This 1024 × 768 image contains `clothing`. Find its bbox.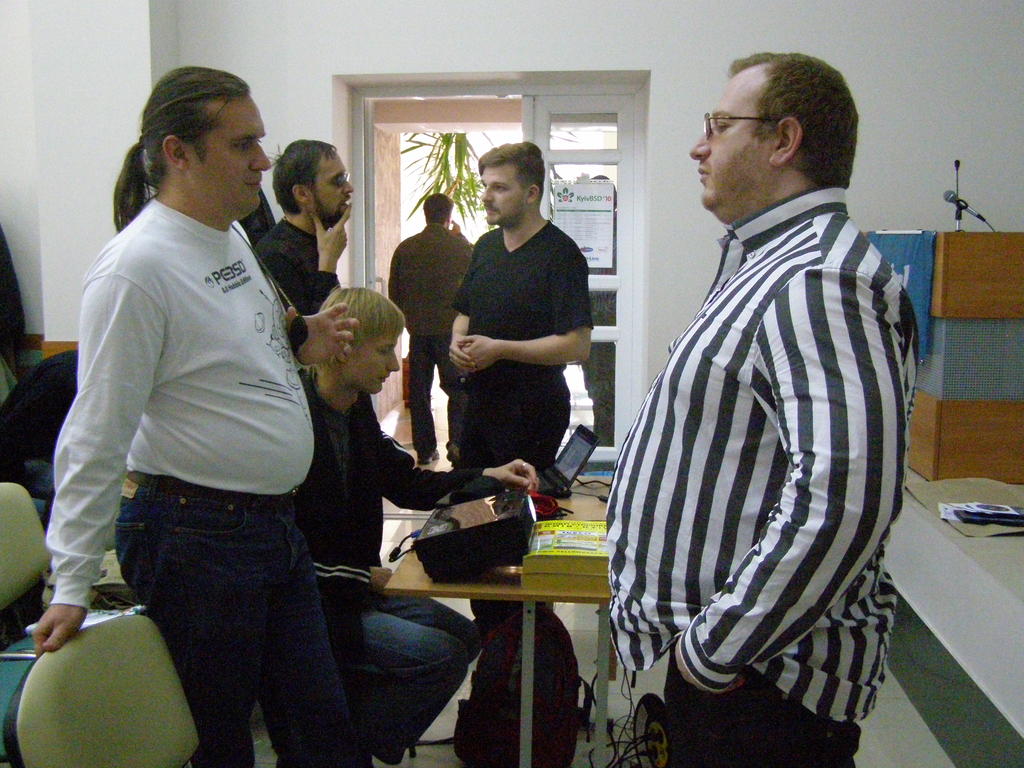
[left=294, top=378, right=486, bottom=653].
